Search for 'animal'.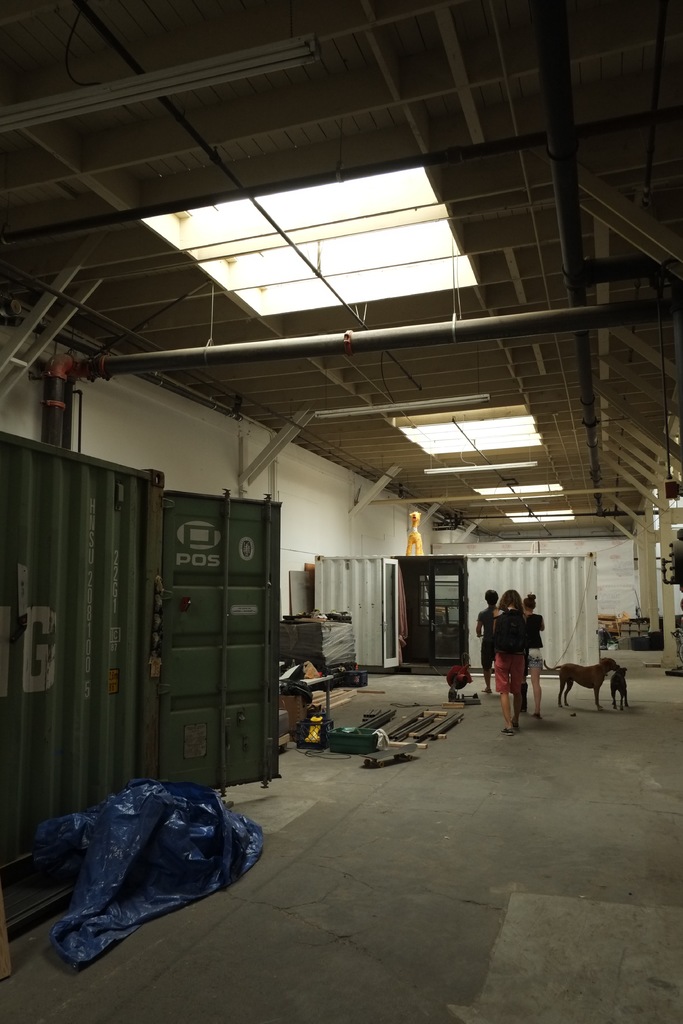
Found at rect(547, 660, 614, 710).
